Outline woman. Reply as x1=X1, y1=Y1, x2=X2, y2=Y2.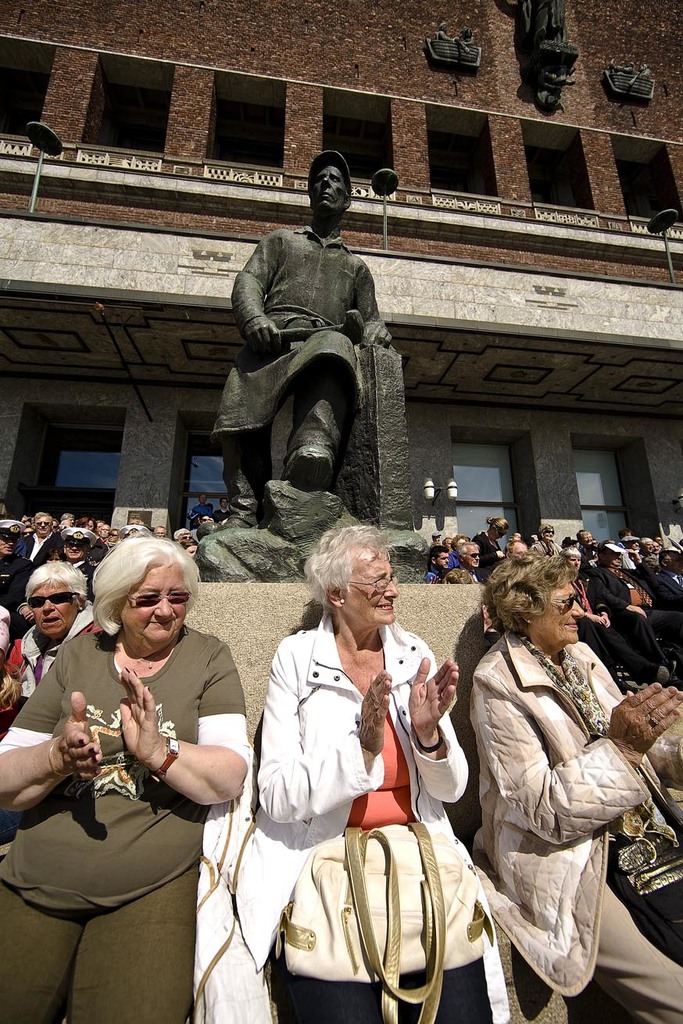
x1=228, y1=524, x2=502, y2=1023.
